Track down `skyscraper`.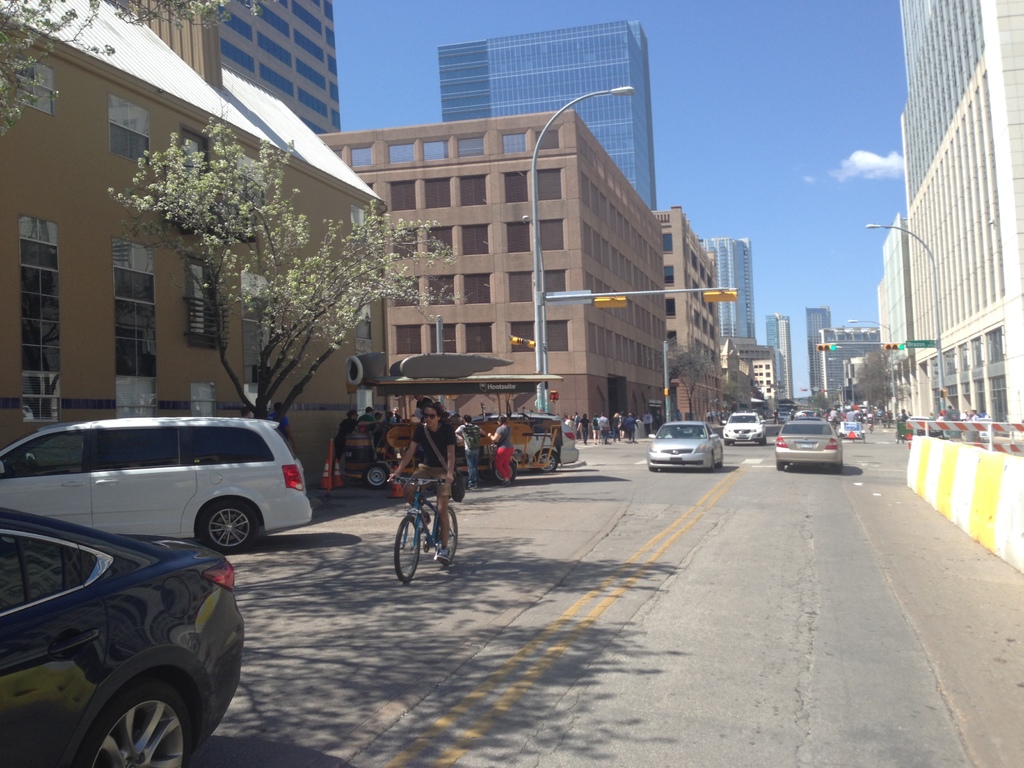
Tracked to 877/0/1018/472.
